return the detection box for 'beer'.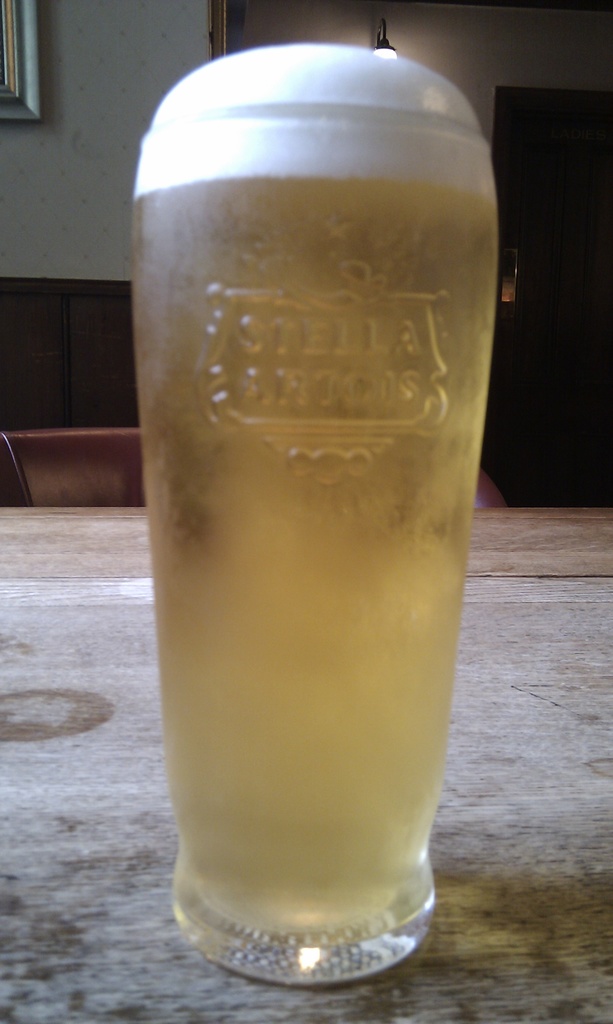
(x1=125, y1=36, x2=512, y2=988).
